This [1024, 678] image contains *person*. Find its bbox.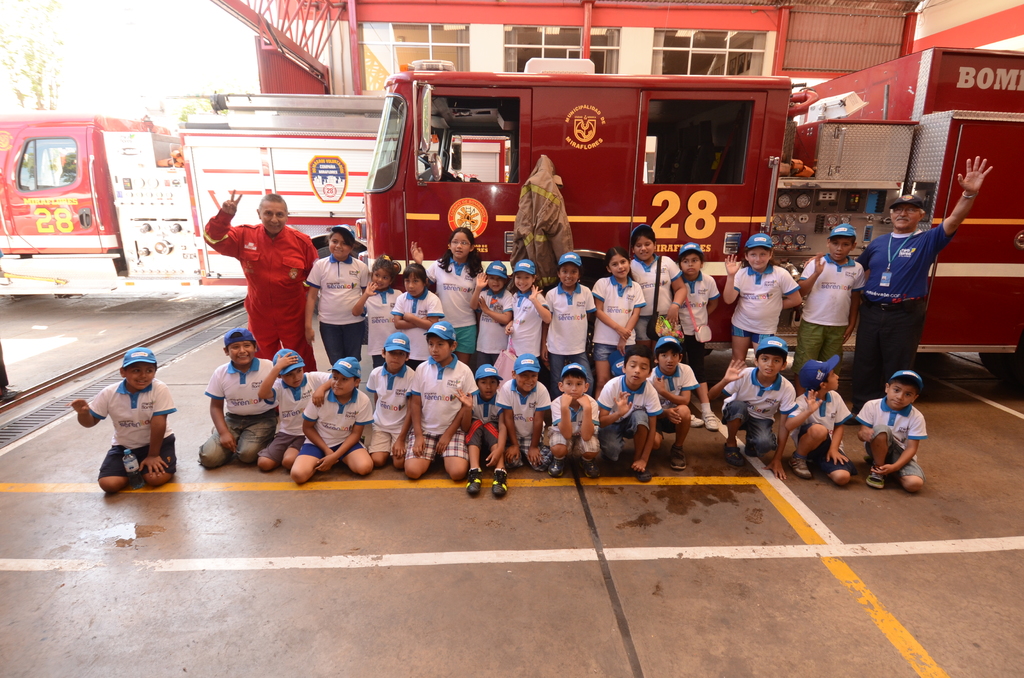
(x1=366, y1=331, x2=416, y2=471).
